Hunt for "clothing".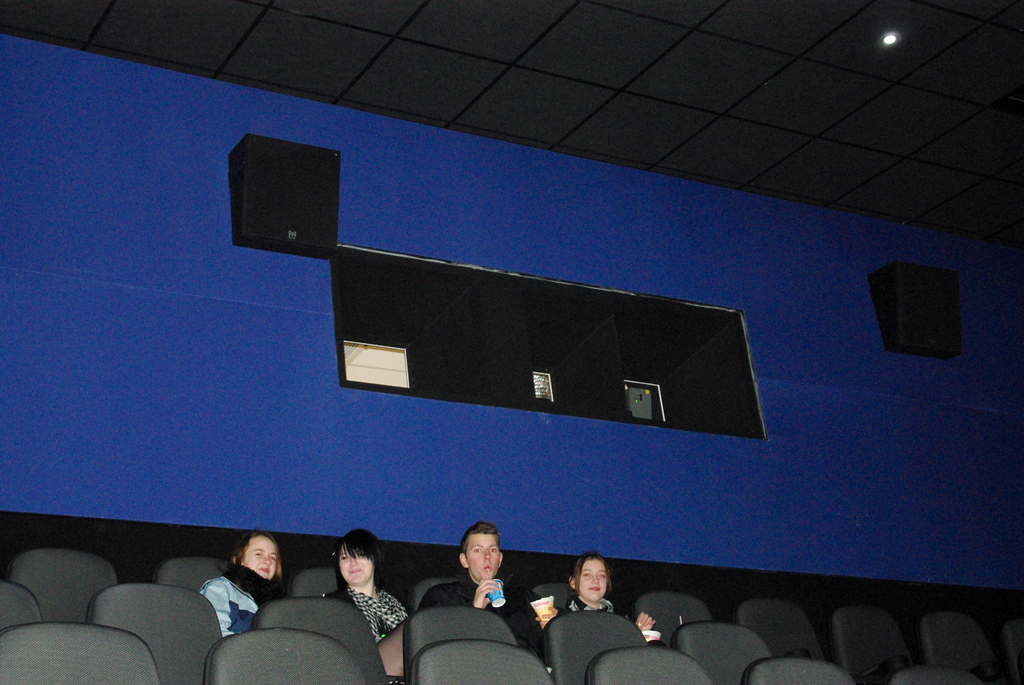
Hunted down at detection(414, 569, 565, 665).
